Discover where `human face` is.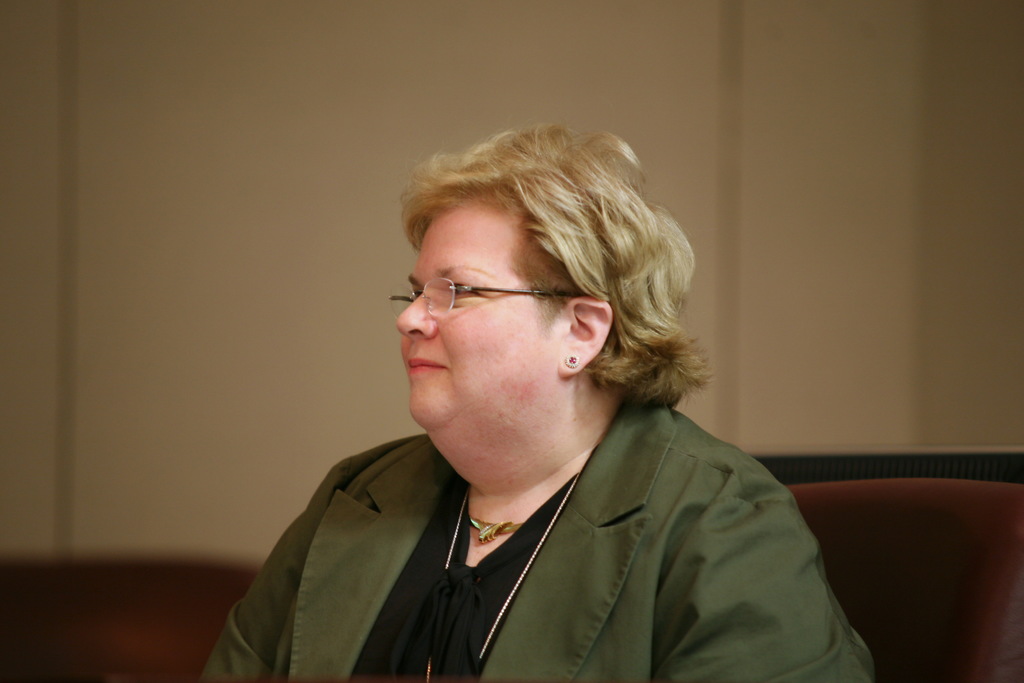
Discovered at 391, 193, 564, 431.
